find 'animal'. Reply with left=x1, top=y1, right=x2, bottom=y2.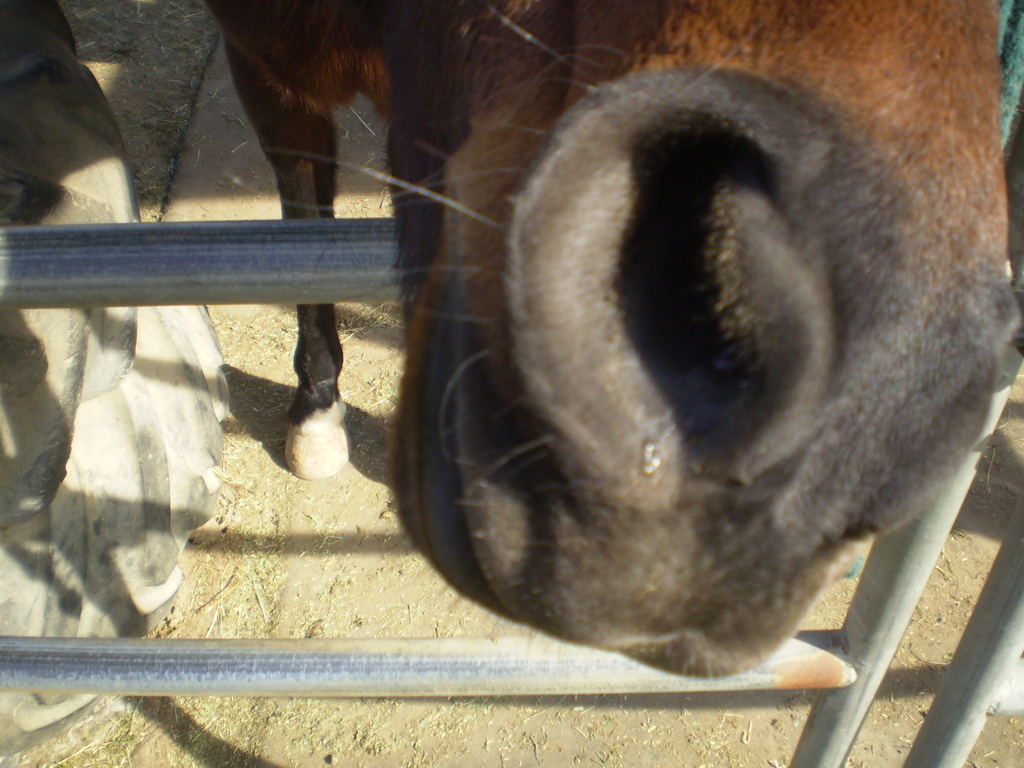
left=191, top=0, right=1023, bottom=681.
